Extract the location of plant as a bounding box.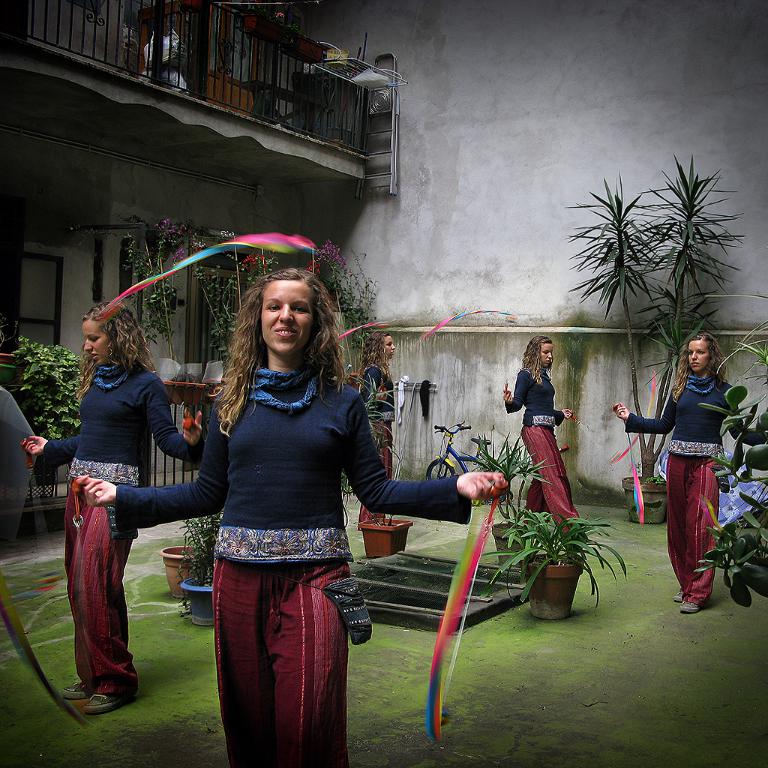
(x1=229, y1=0, x2=329, y2=55).
